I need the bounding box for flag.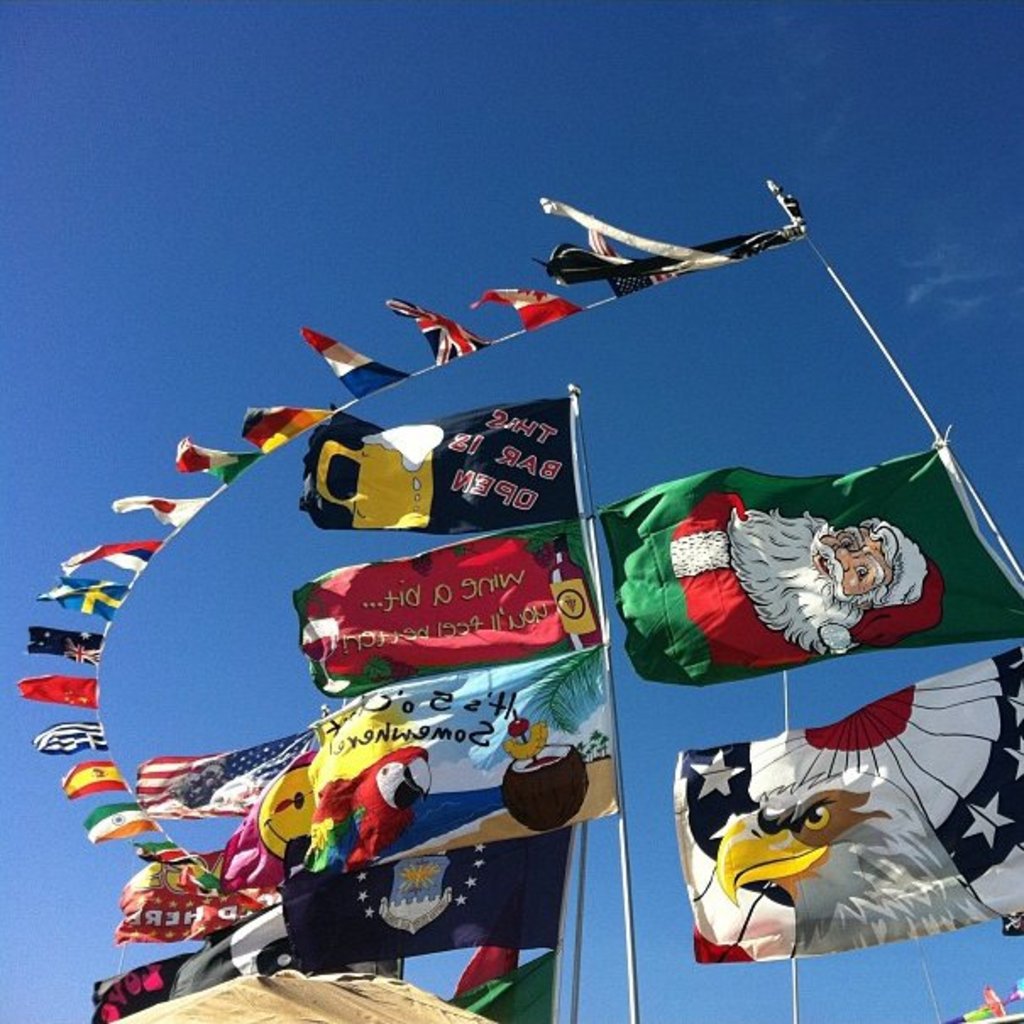
Here it is: (435, 933, 530, 1009).
